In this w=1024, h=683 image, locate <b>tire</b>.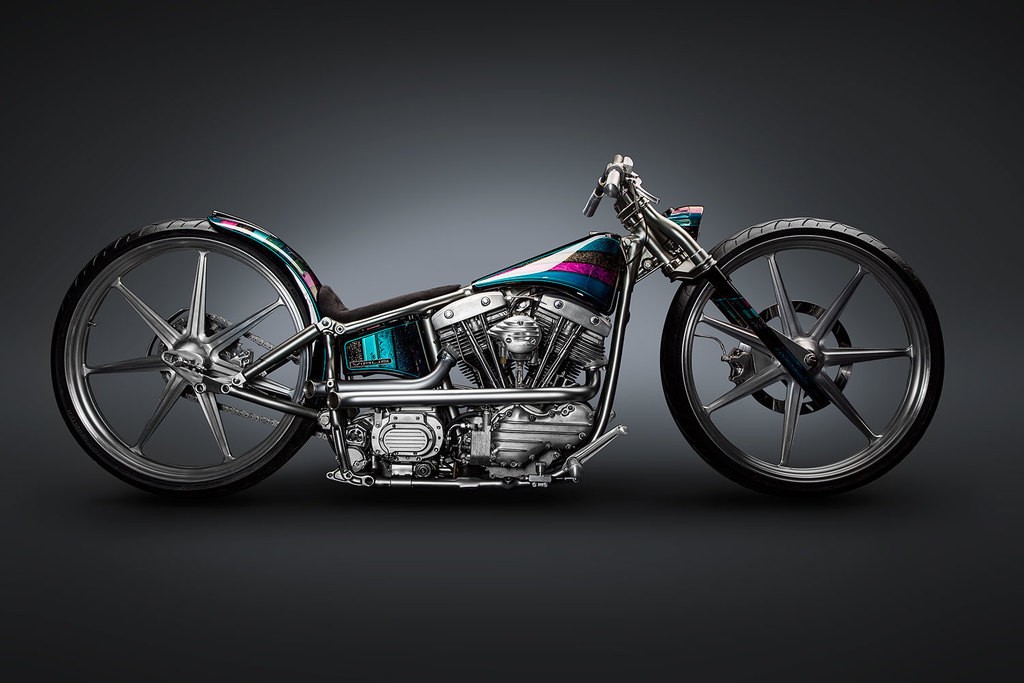
Bounding box: (x1=52, y1=215, x2=333, y2=505).
